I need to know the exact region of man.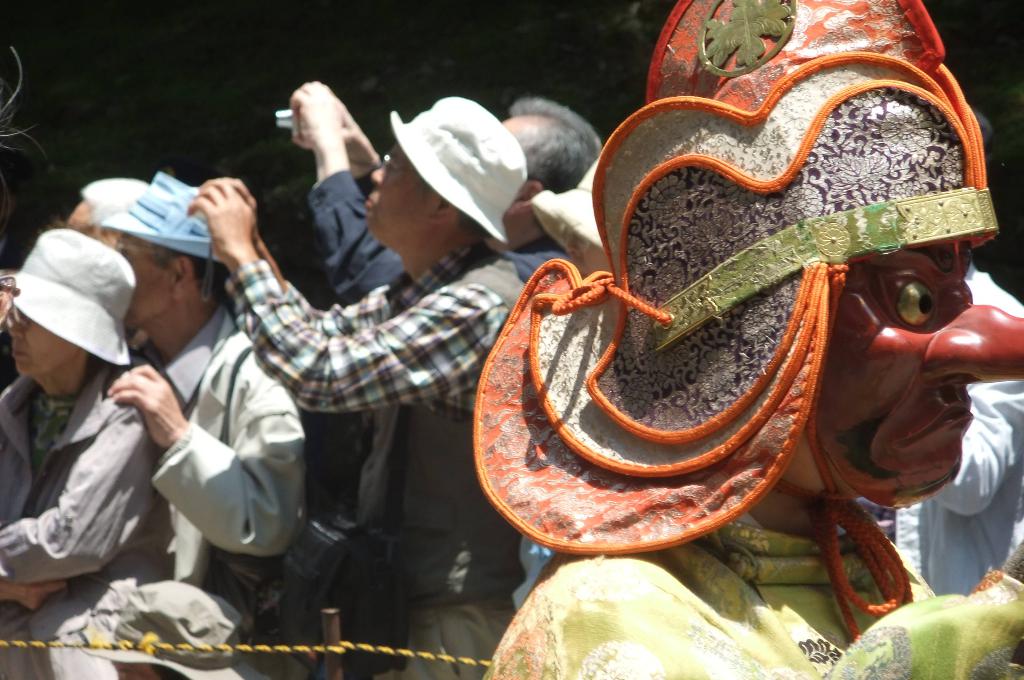
Region: (left=285, top=79, right=610, bottom=499).
